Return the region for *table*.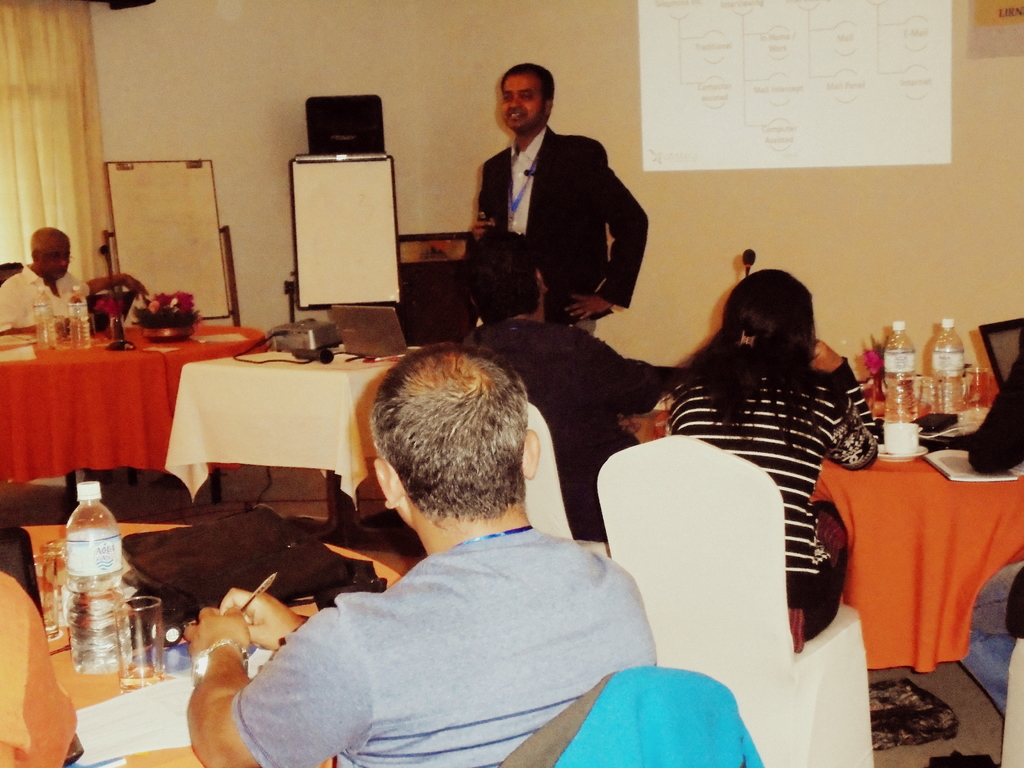
(x1=10, y1=300, x2=221, y2=517).
